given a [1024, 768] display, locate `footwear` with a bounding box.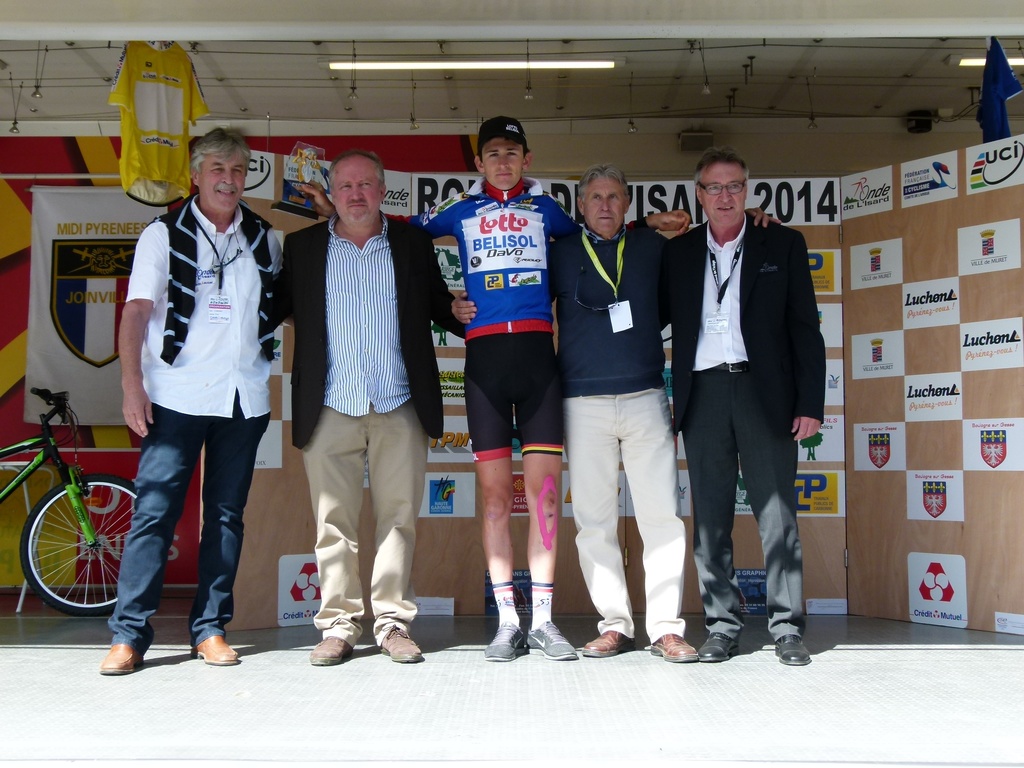
Located: Rect(771, 630, 814, 664).
